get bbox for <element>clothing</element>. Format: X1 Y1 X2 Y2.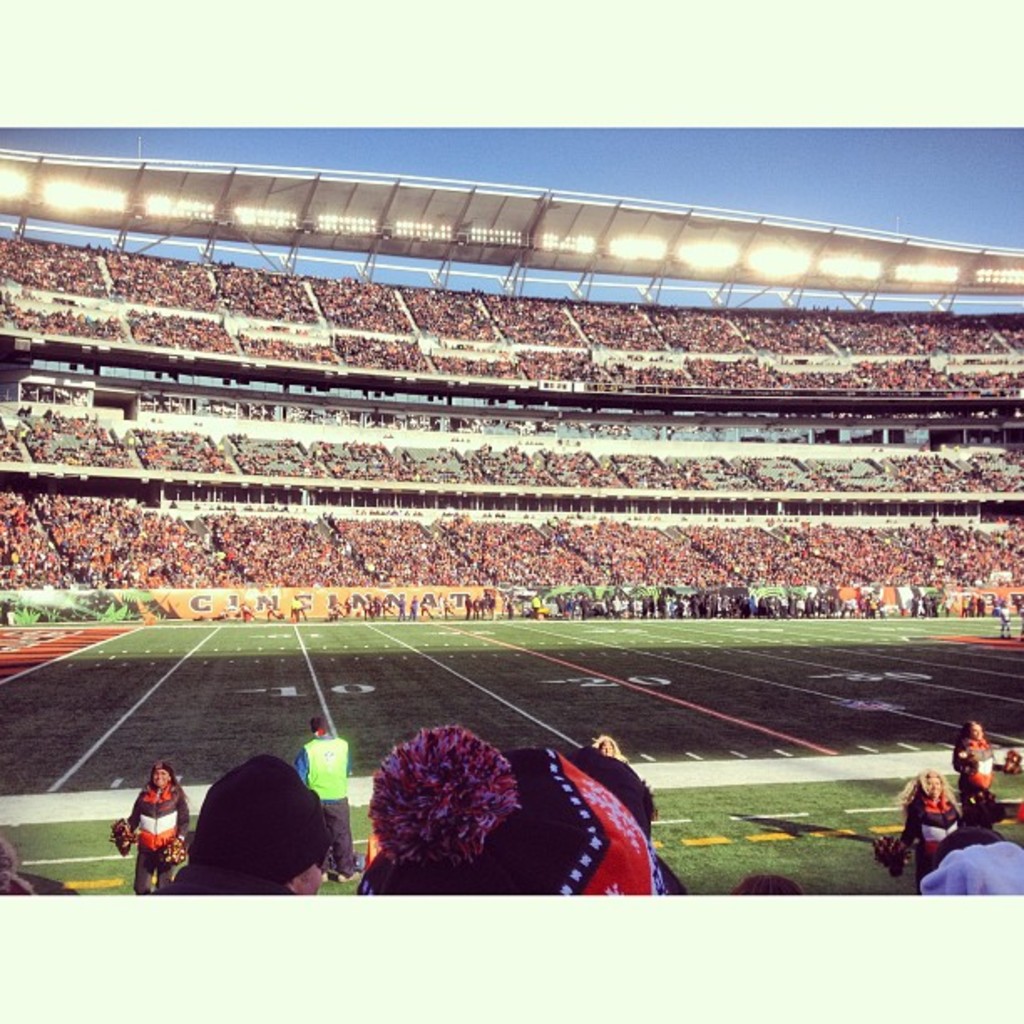
954 730 992 817.
